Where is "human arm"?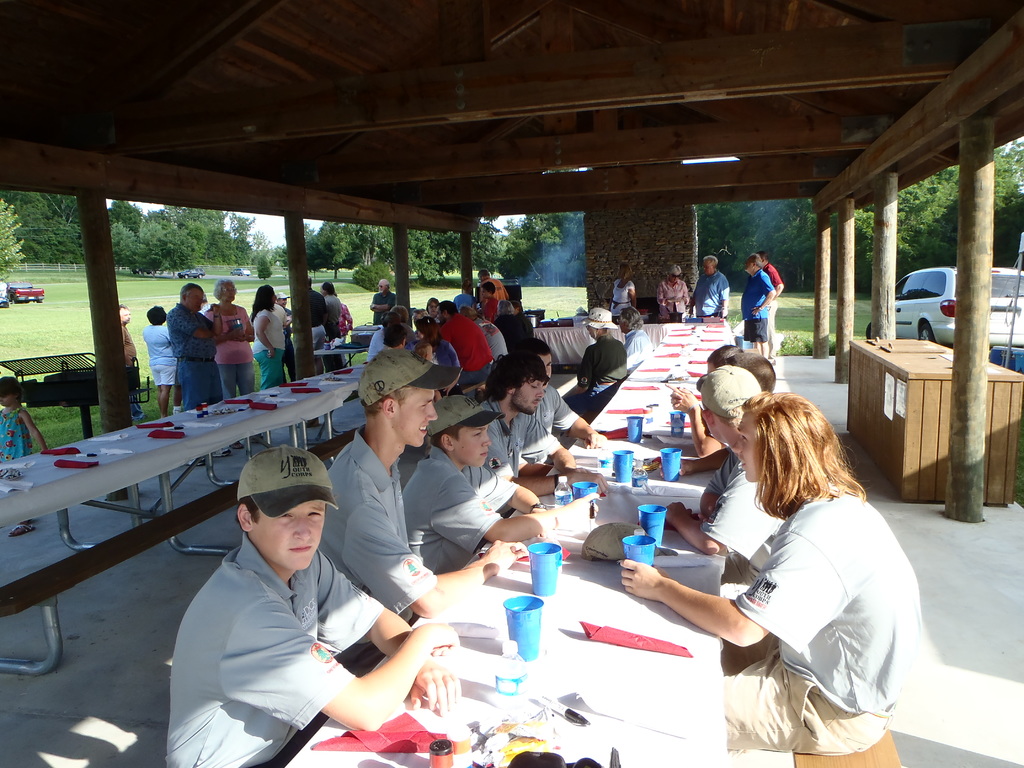
detection(373, 296, 396, 310).
